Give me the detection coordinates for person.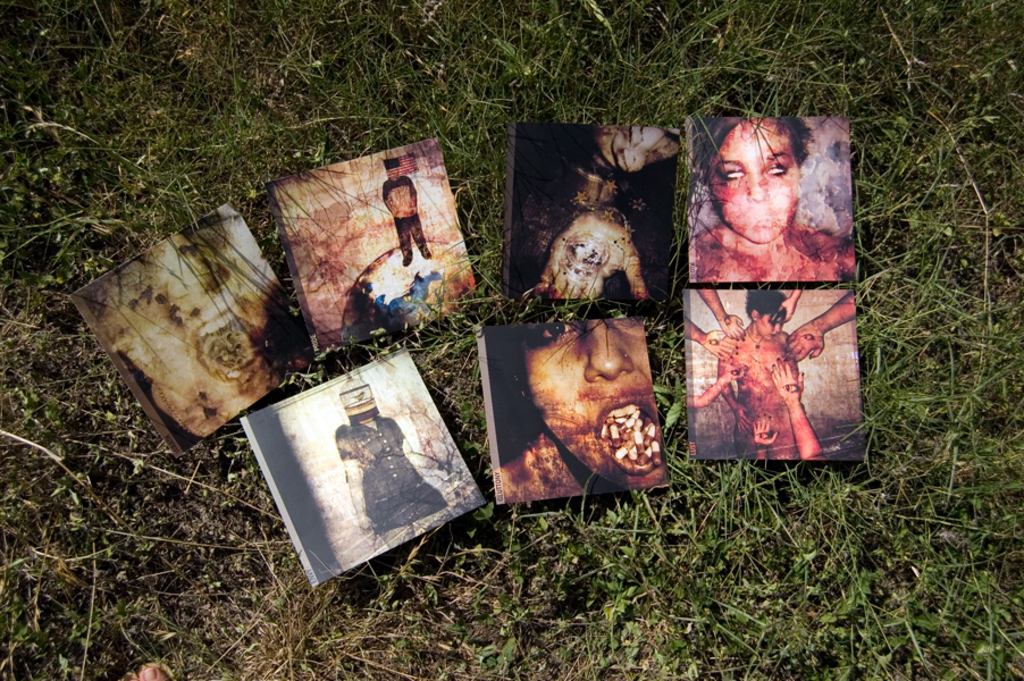
336:376:454:546.
